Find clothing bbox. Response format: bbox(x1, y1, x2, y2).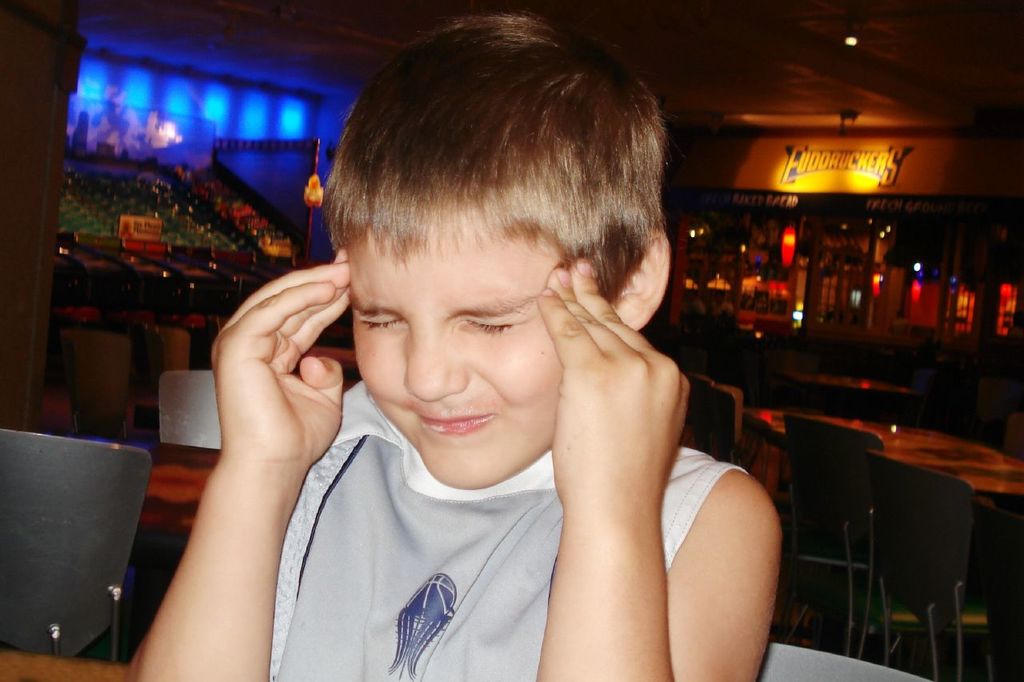
bbox(261, 379, 750, 681).
